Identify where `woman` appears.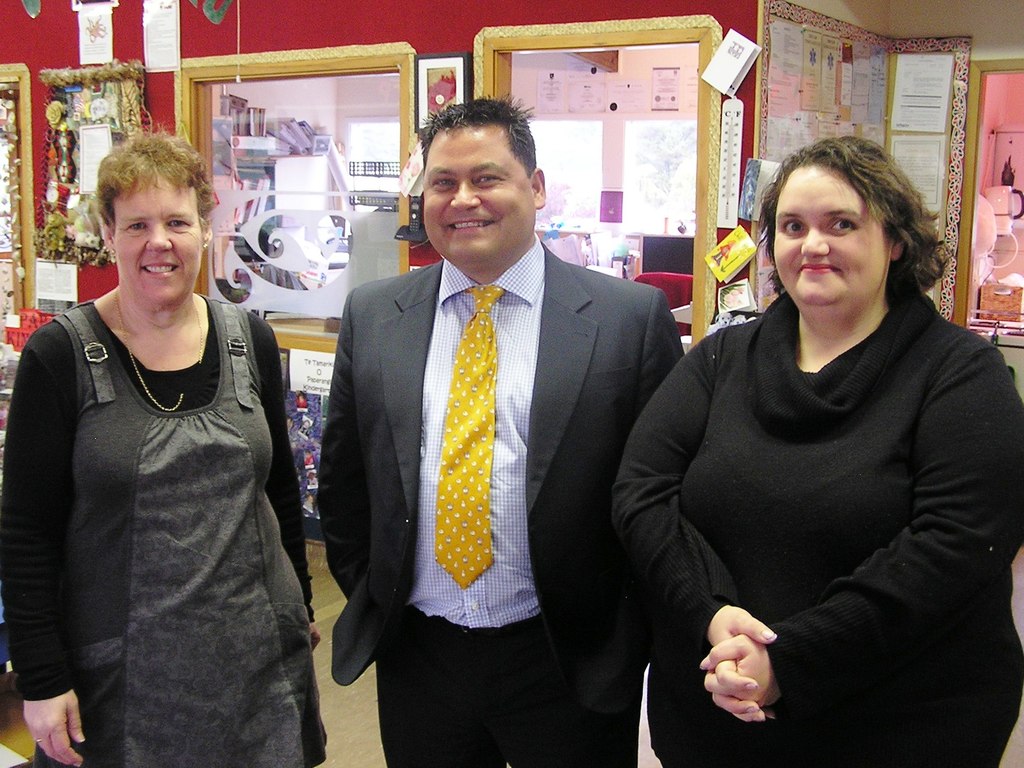
Appears at (609,128,1023,767).
